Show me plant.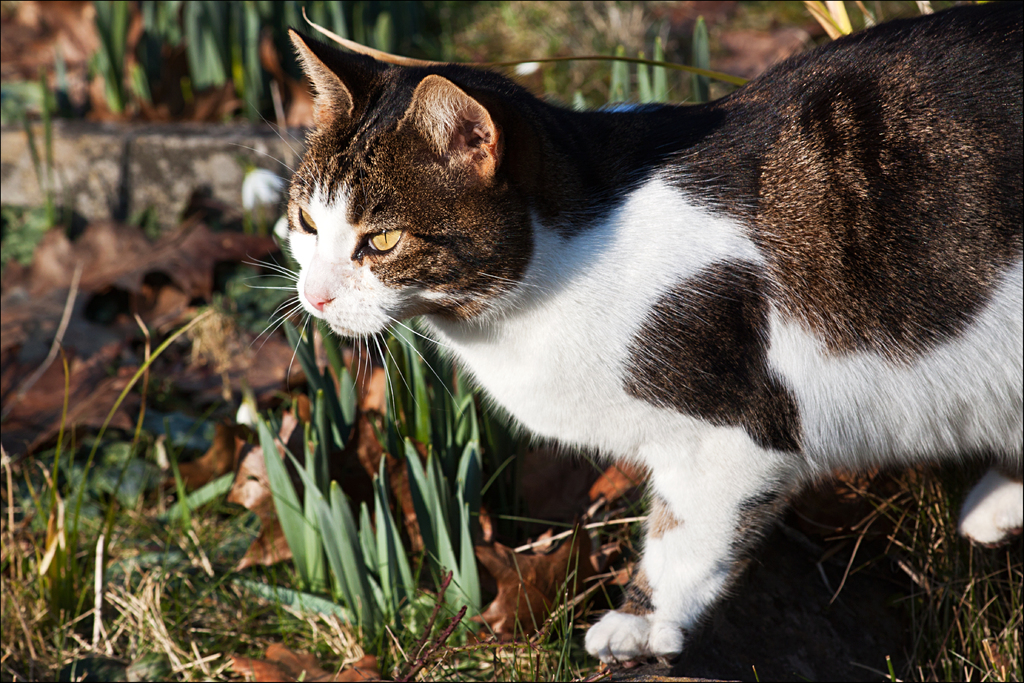
plant is here: box=[0, 190, 52, 282].
